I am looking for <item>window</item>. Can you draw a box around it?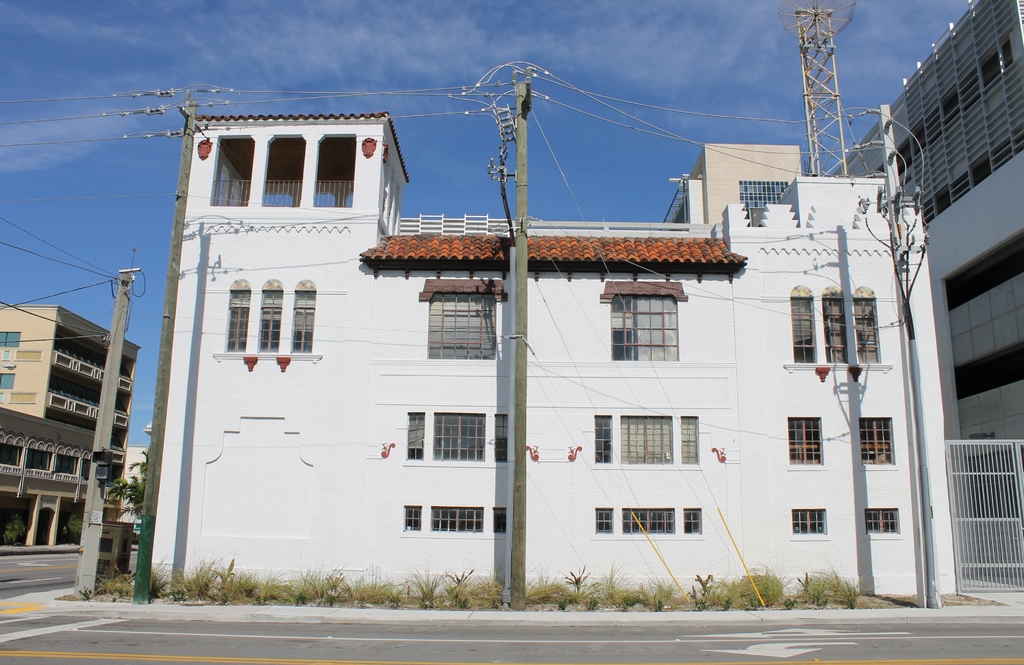
Sure, the bounding box is l=856, t=410, r=906, b=473.
